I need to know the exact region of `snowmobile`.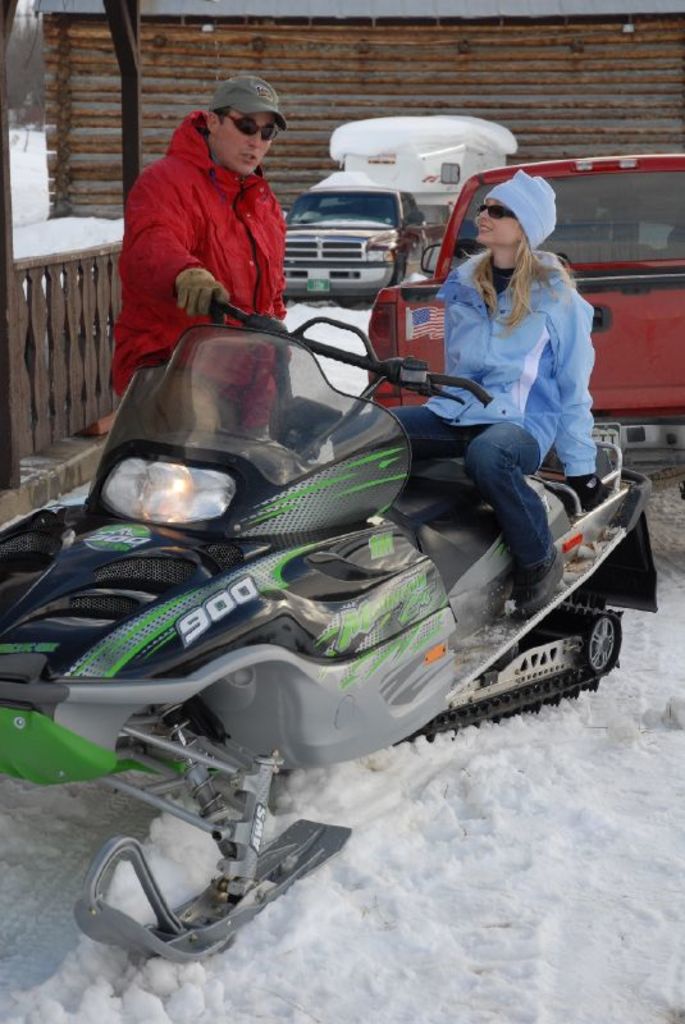
Region: box=[0, 289, 653, 966].
